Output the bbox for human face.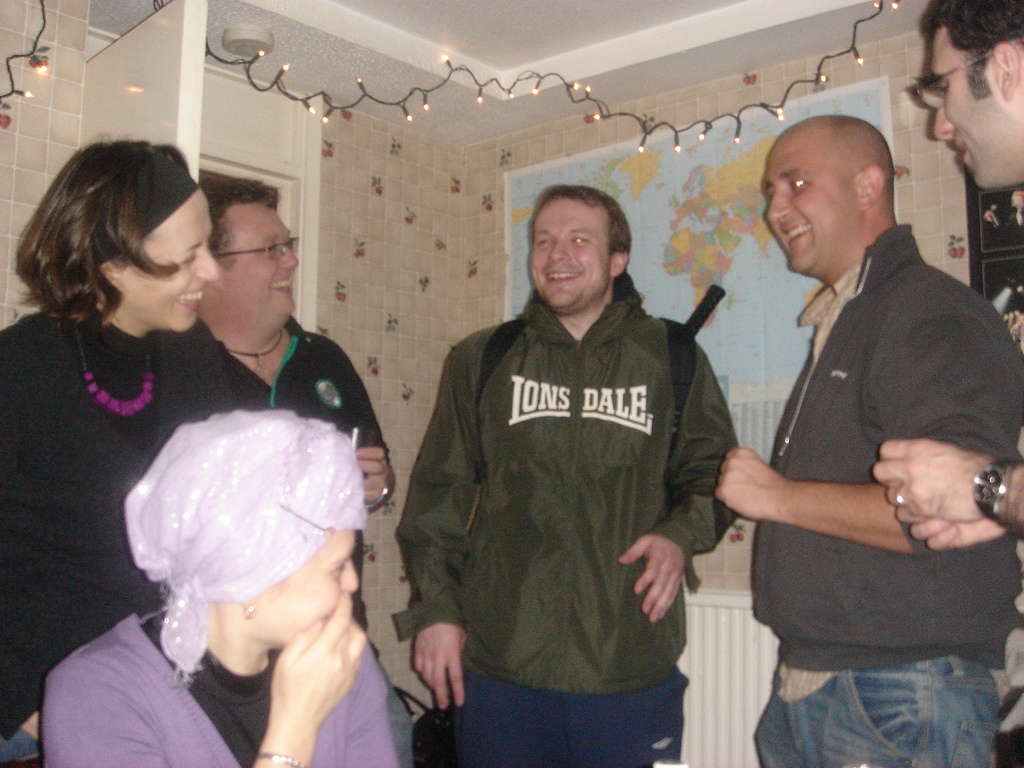
x1=261, y1=526, x2=362, y2=654.
